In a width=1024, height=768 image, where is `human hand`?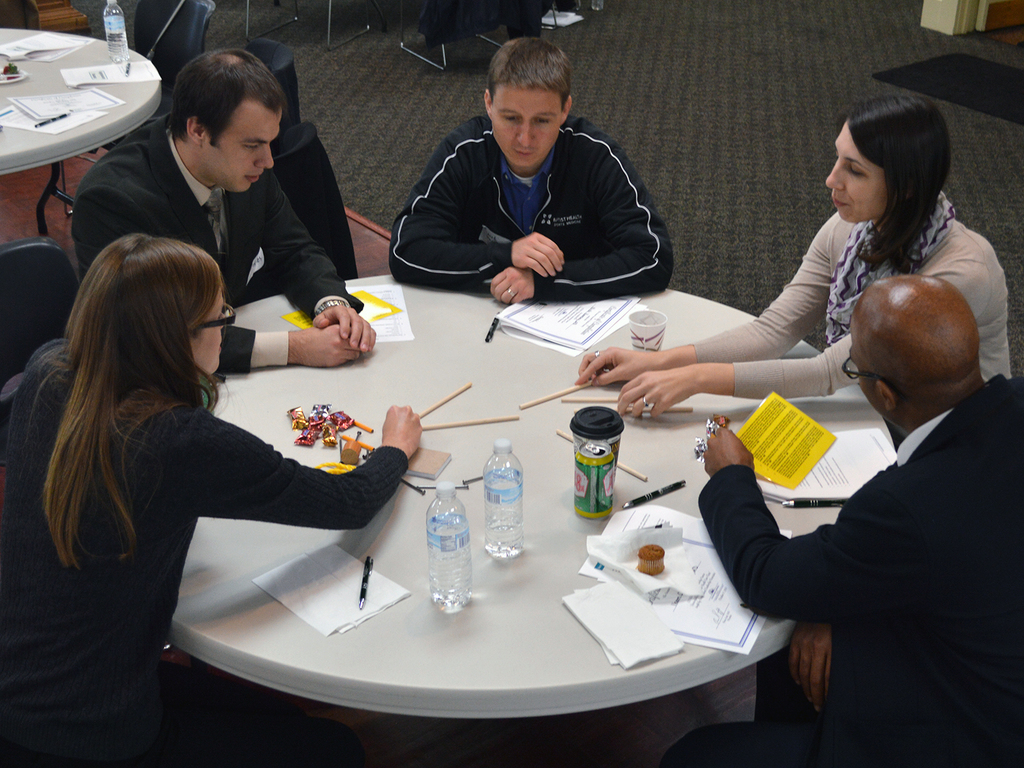
bbox=[703, 425, 756, 478].
